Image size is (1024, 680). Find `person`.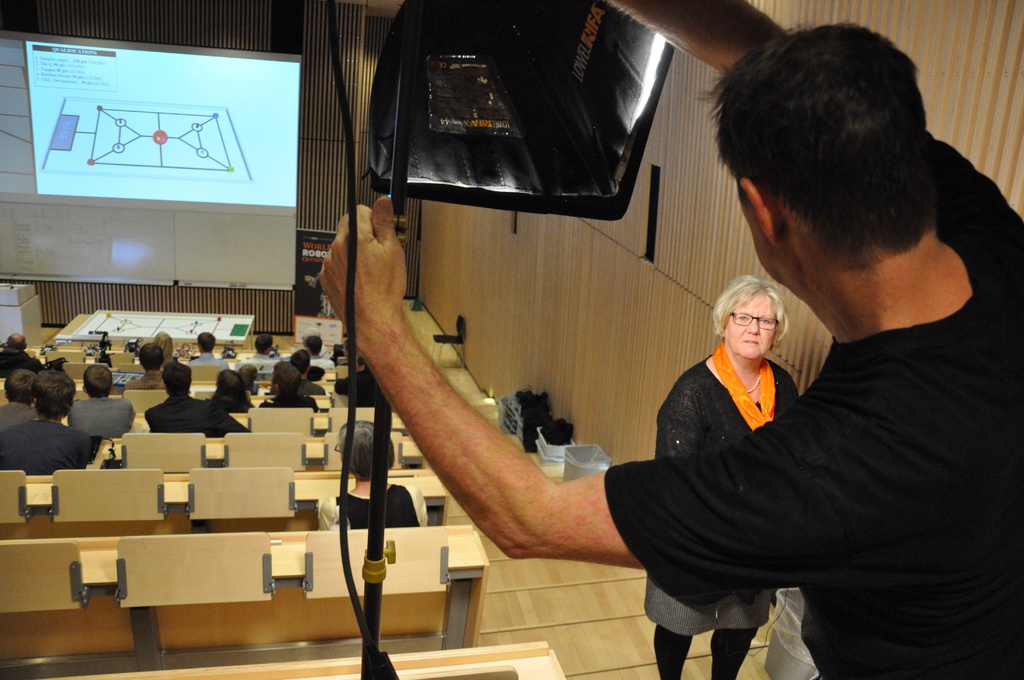
pyautogui.locateOnScreen(143, 358, 252, 438).
